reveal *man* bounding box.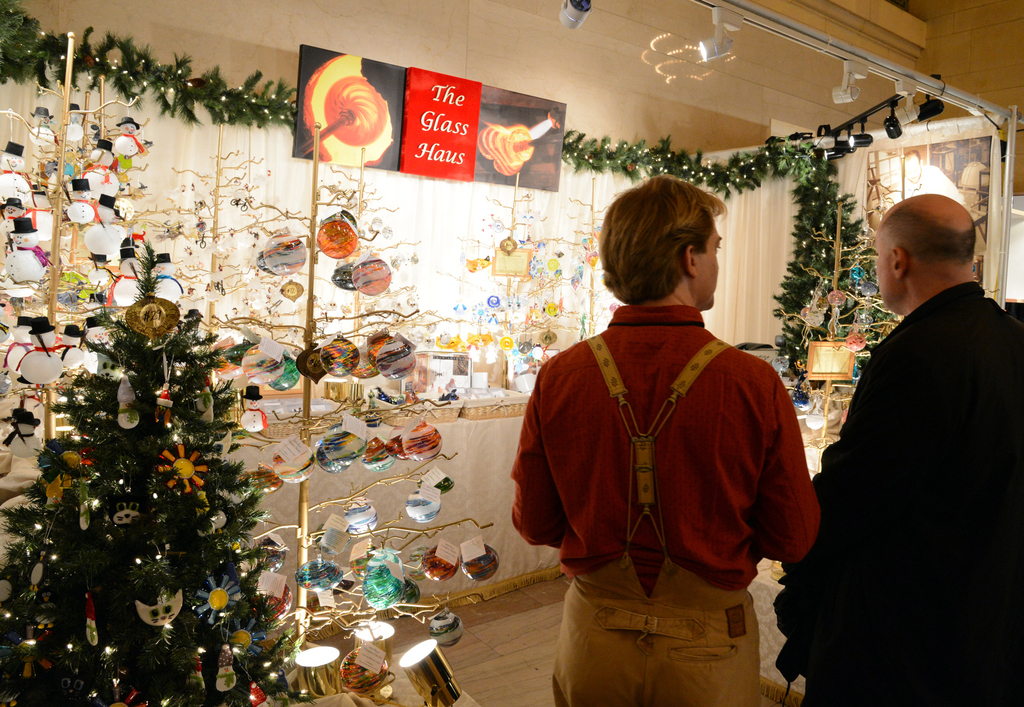
Revealed: rect(802, 155, 1015, 685).
